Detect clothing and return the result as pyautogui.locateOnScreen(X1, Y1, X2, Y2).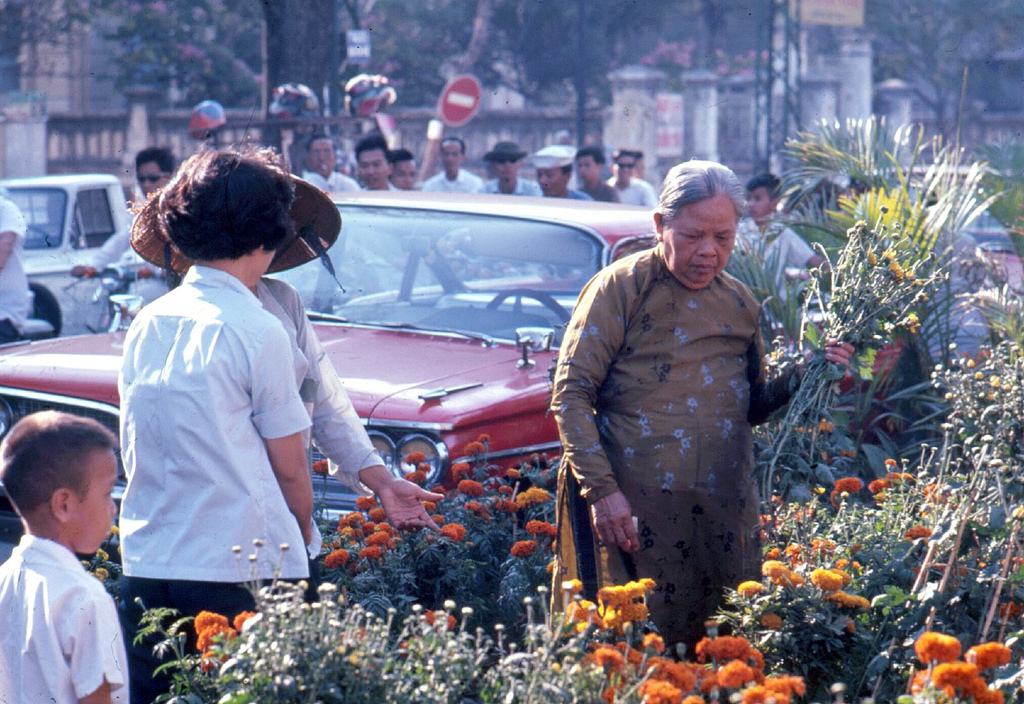
pyautogui.locateOnScreen(586, 182, 614, 198).
